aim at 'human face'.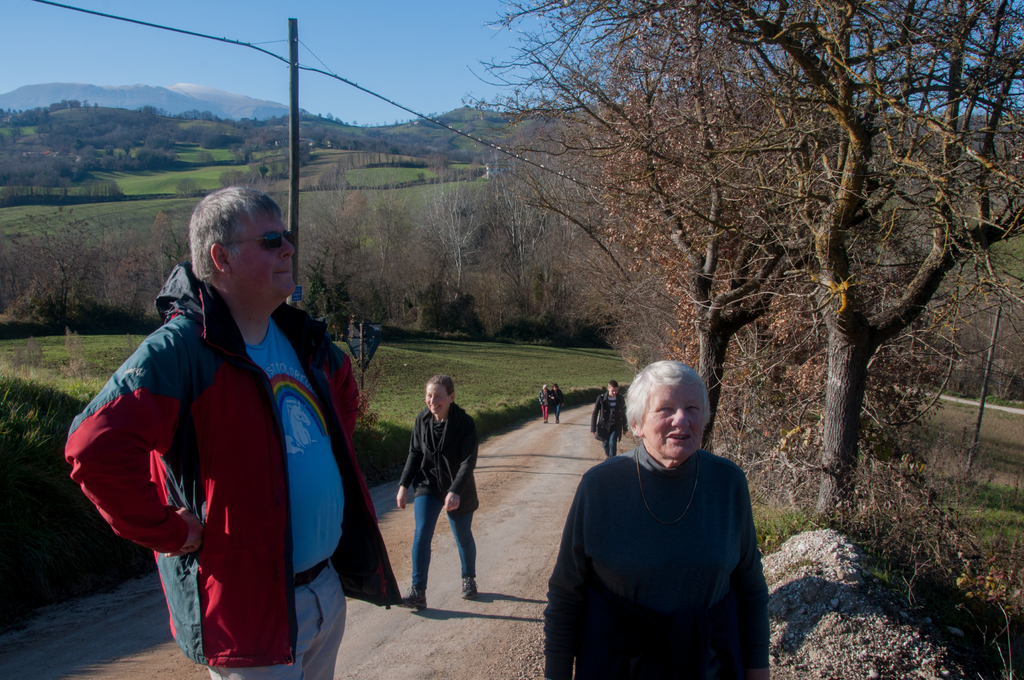
Aimed at box=[639, 387, 705, 455].
